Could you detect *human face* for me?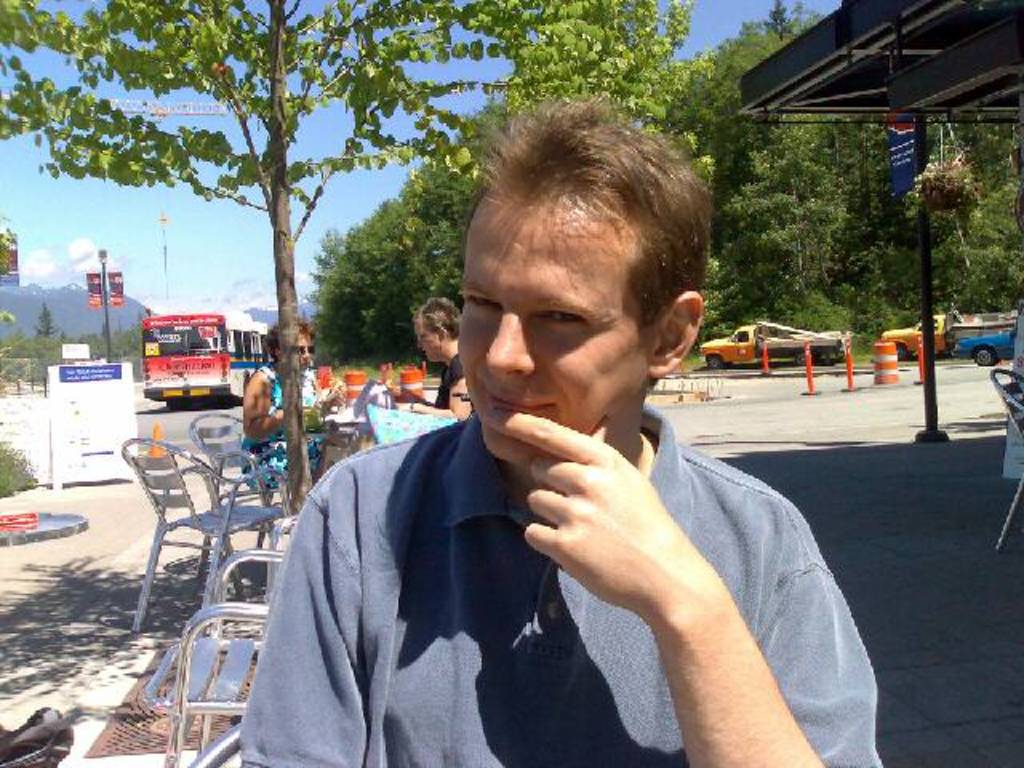
Detection result: x1=456, y1=200, x2=658, y2=461.
